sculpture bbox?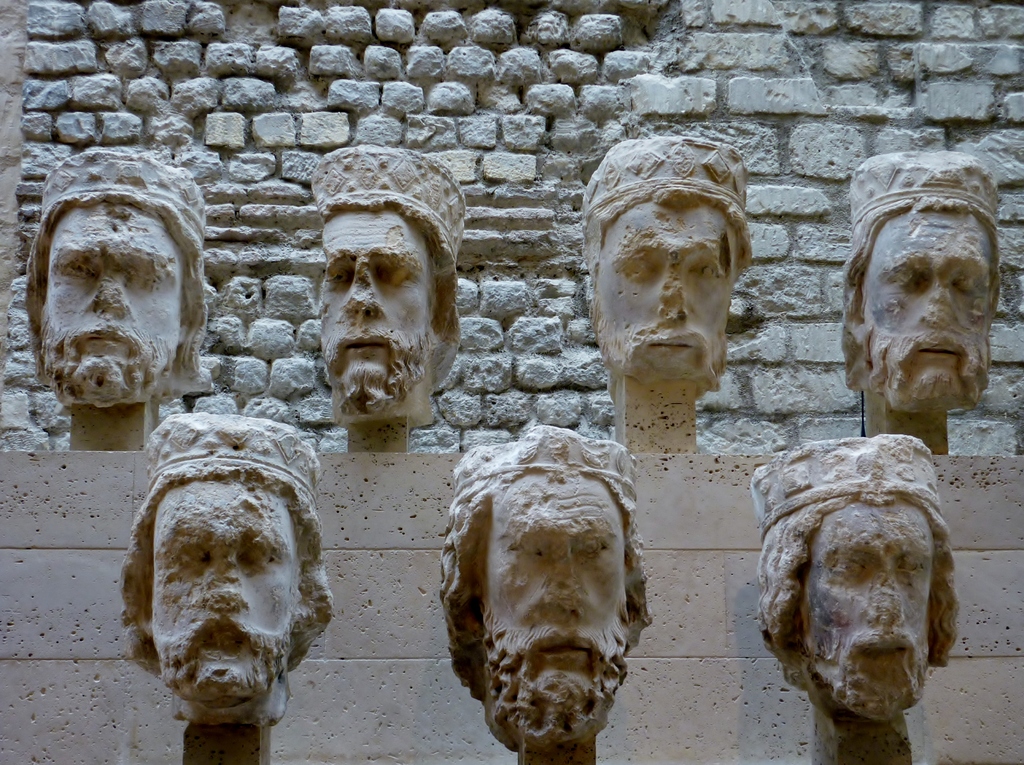
(x1=838, y1=154, x2=998, y2=460)
